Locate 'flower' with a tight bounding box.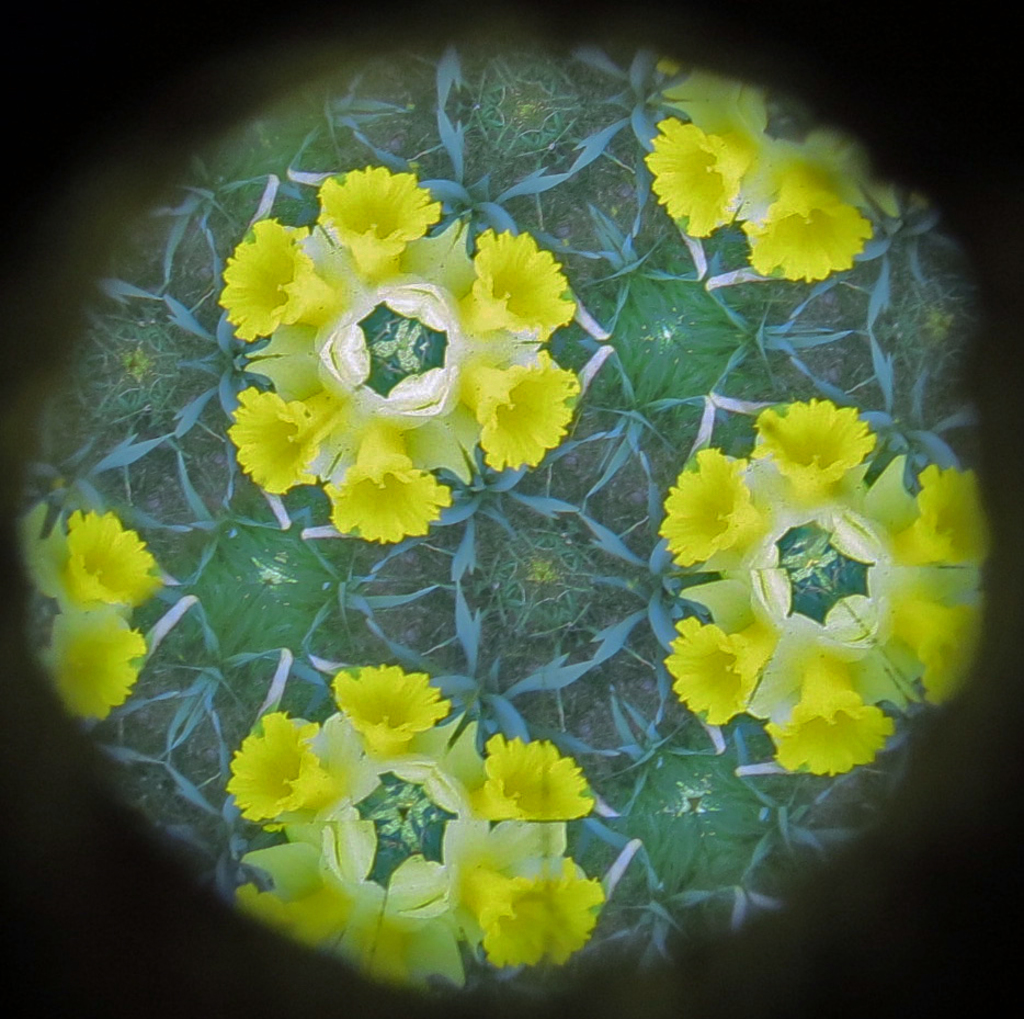
[x1=470, y1=863, x2=613, y2=970].
